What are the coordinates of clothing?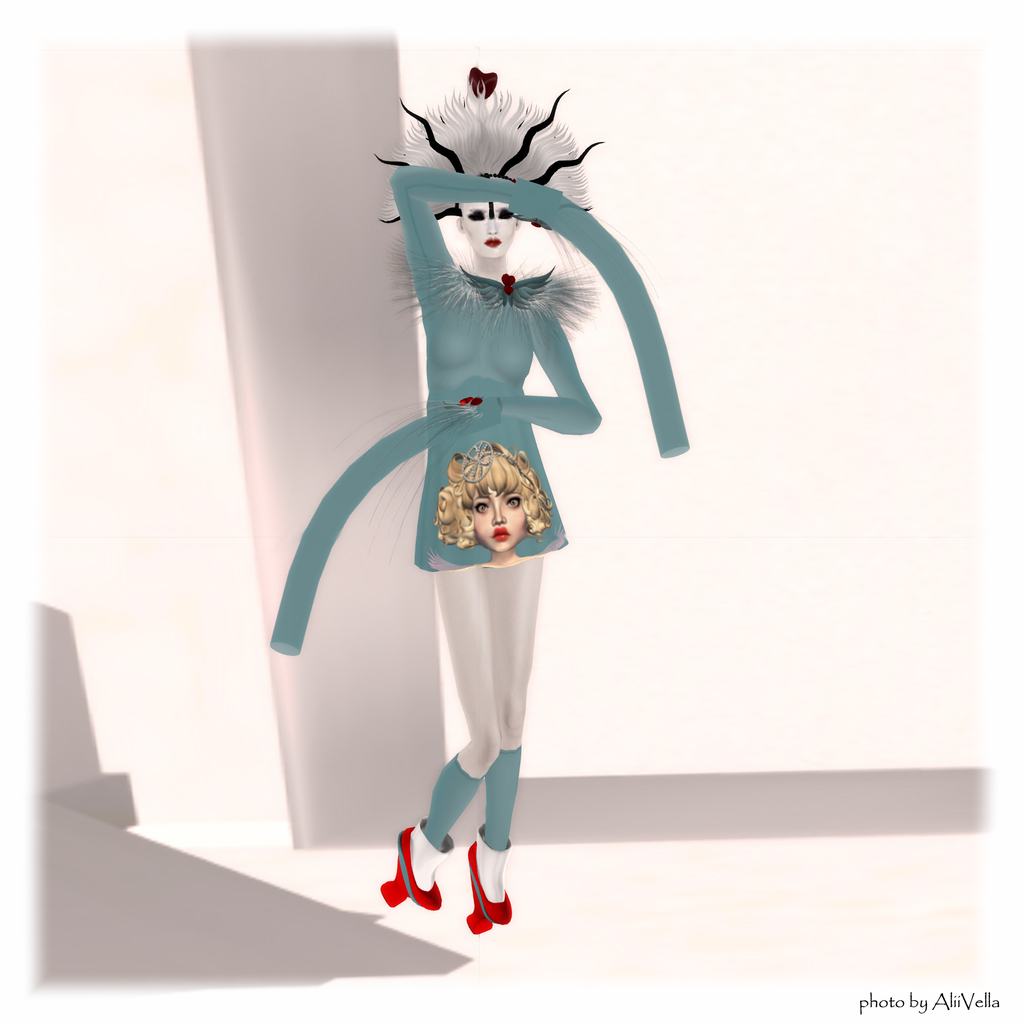
276:169:687:649.
